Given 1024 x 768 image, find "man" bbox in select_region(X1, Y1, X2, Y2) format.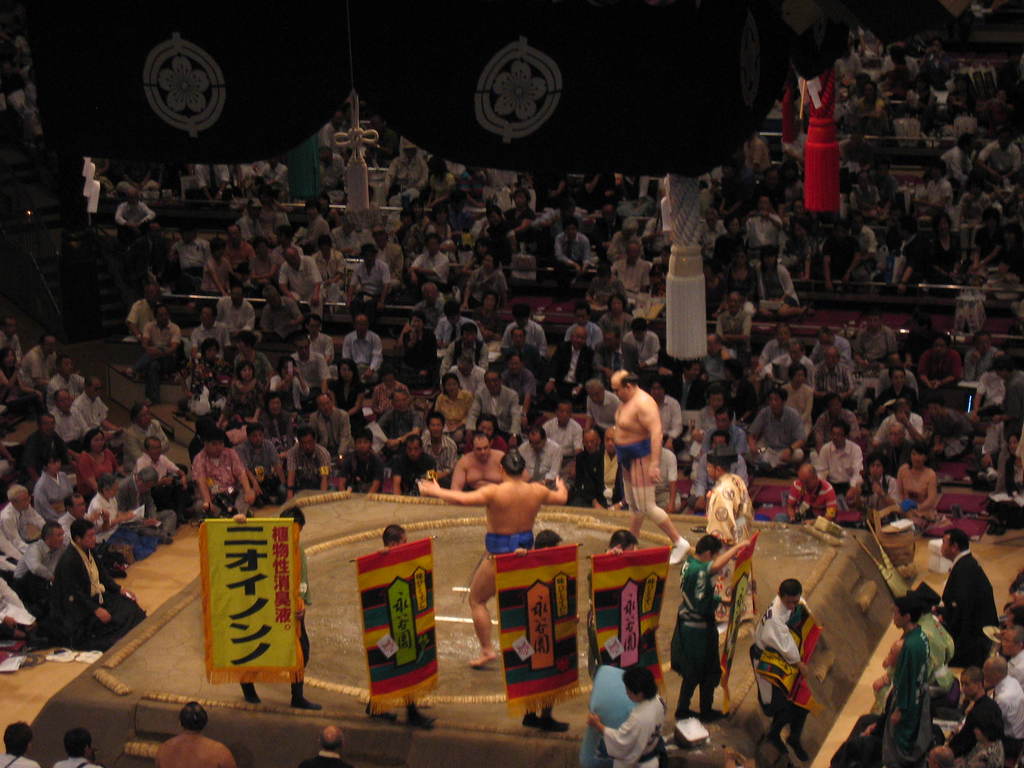
select_region(389, 442, 456, 497).
